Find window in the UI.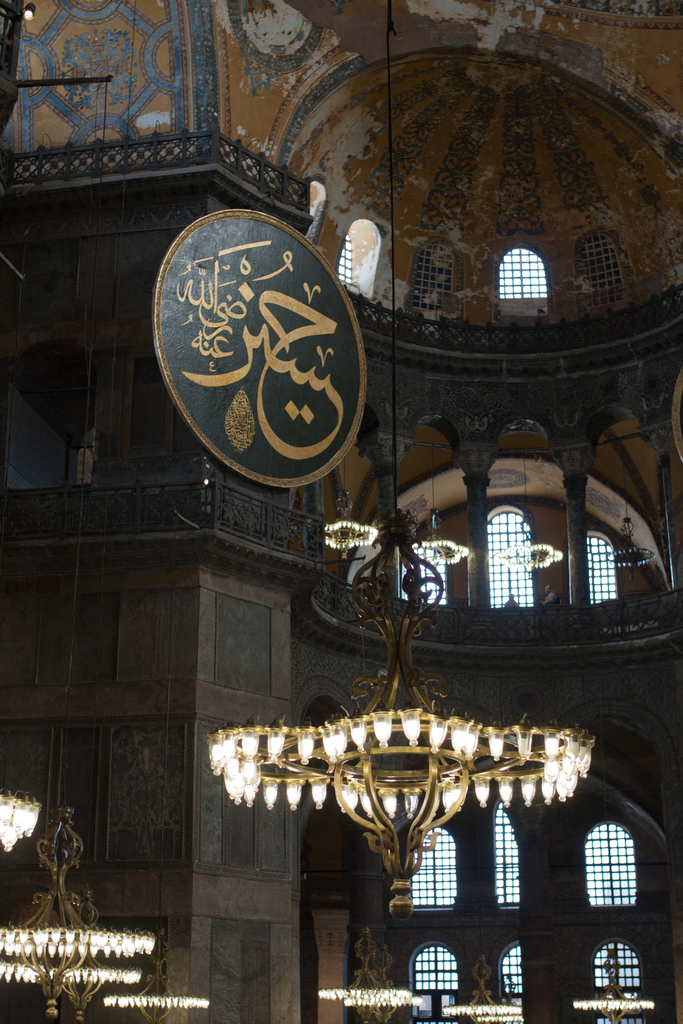
UI element at (482,499,539,611).
